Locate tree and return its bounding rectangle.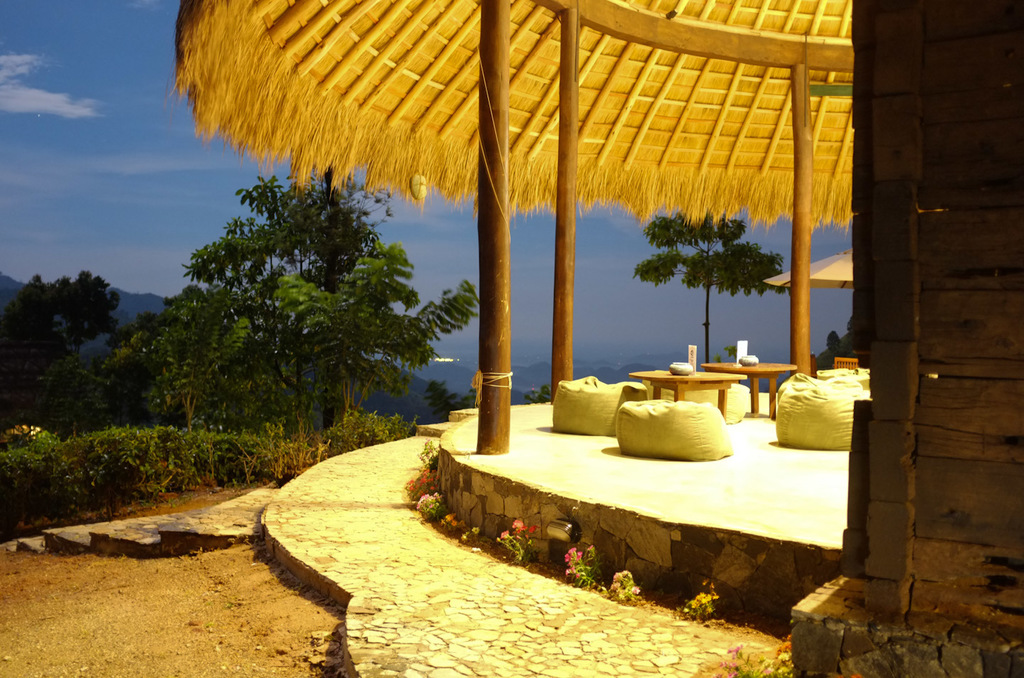
(124,282,254,426).
